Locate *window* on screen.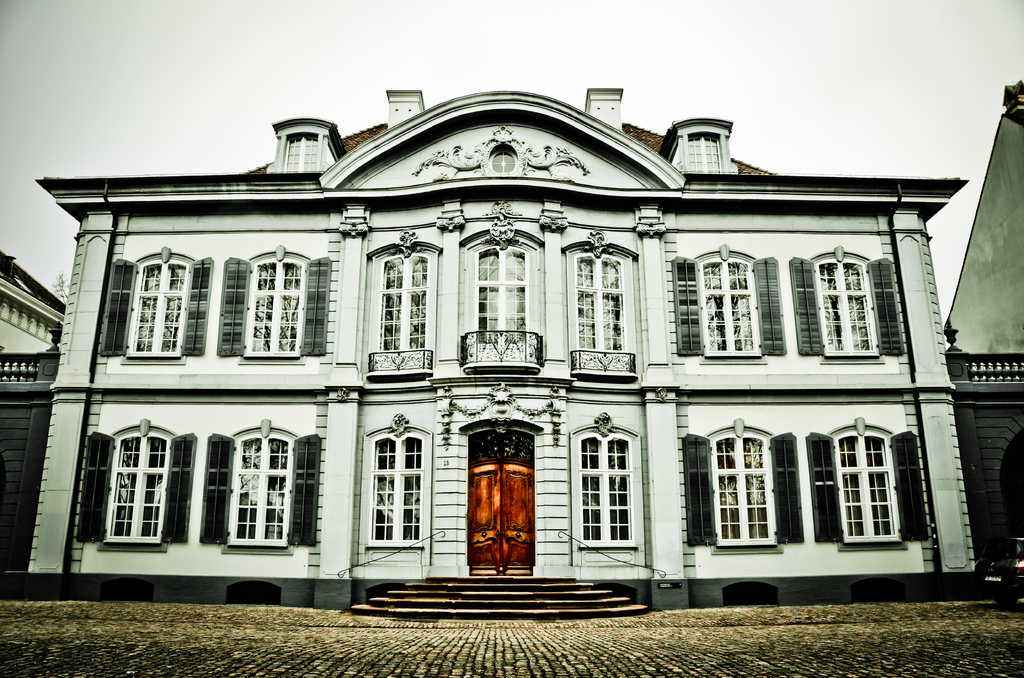
On screen at bbox(359, 411, 438, 551).
